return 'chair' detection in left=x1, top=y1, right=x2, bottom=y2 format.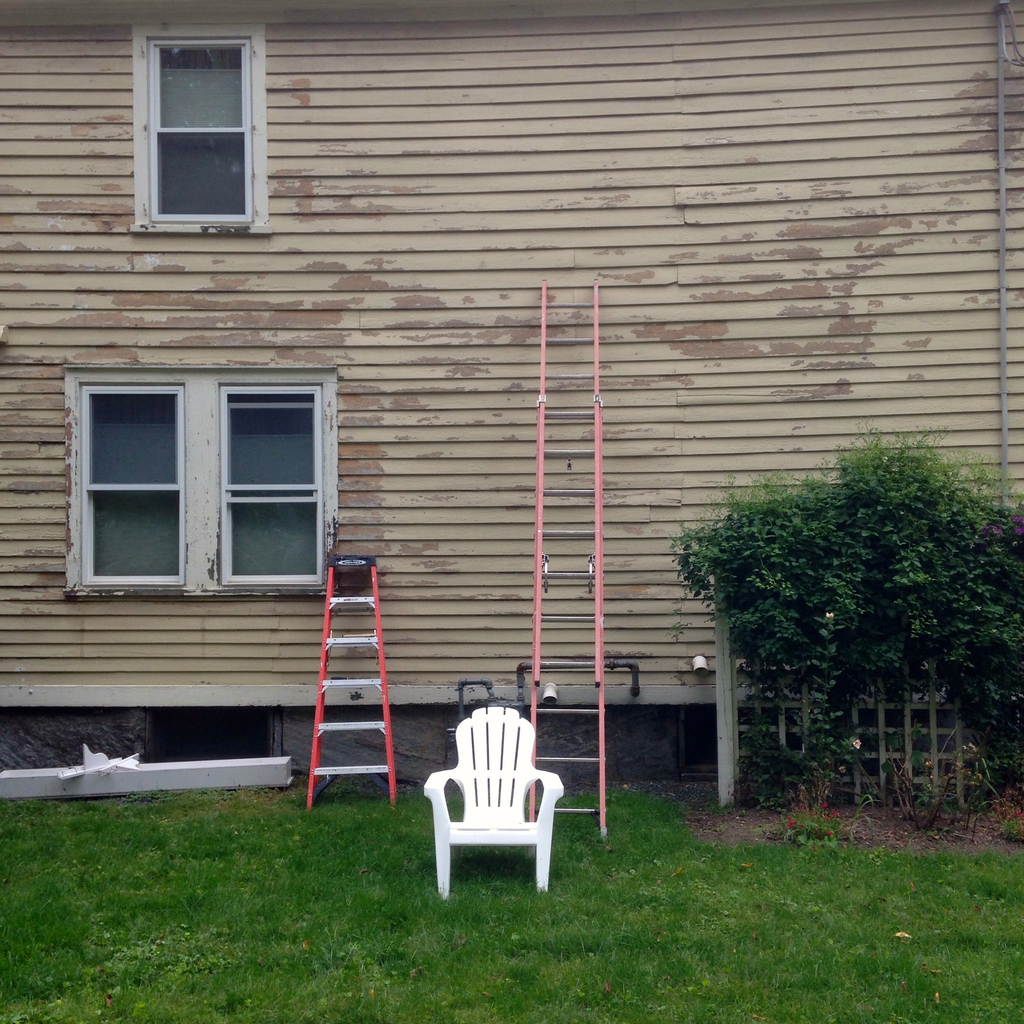
left=421, top=698, right=574, bottom=914.
